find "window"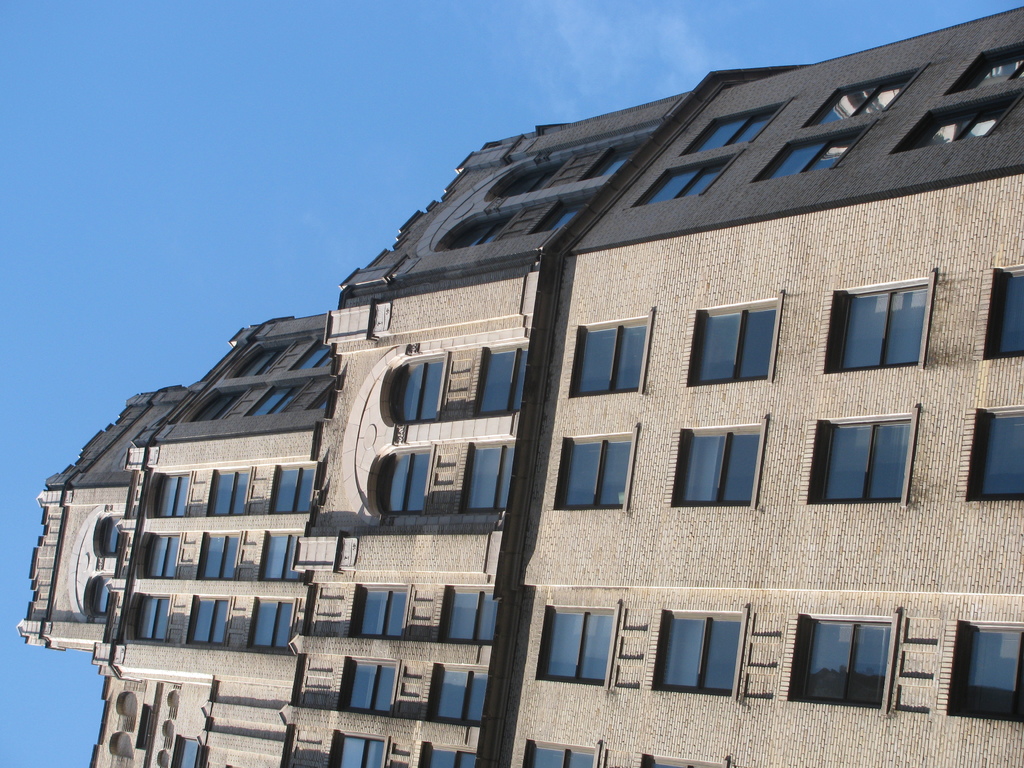
(798, 70, 916, 126)
